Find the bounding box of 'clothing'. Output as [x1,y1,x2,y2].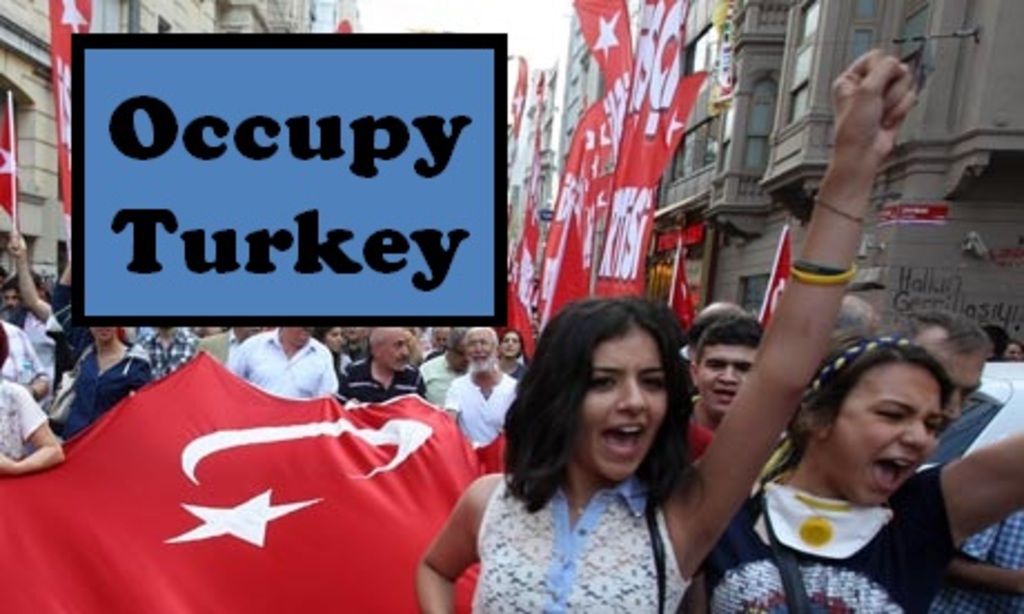
[0,320,45,387].
